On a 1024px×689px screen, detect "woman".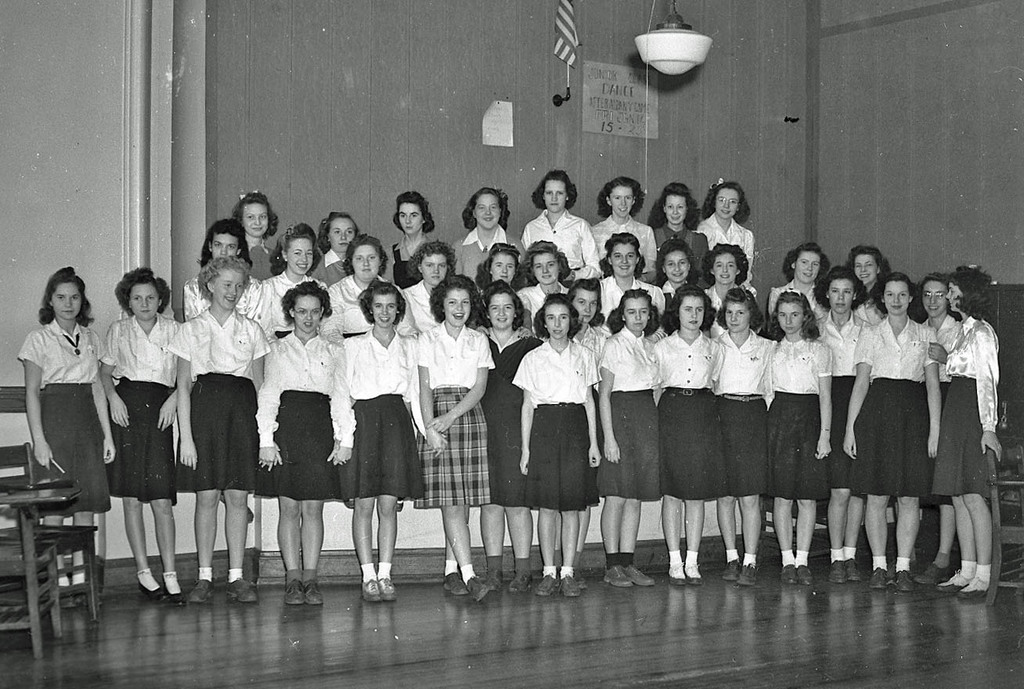
(left=696, top=176, right=754, bottom=274).
